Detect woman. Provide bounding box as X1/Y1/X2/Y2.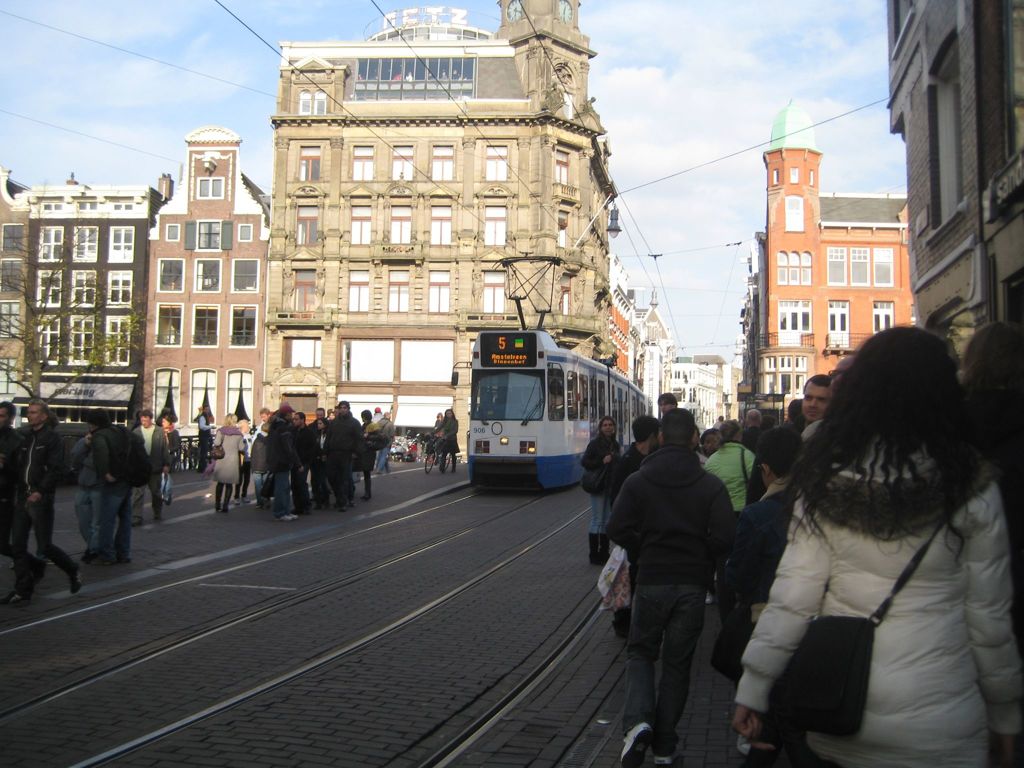
304/412/330/513.
